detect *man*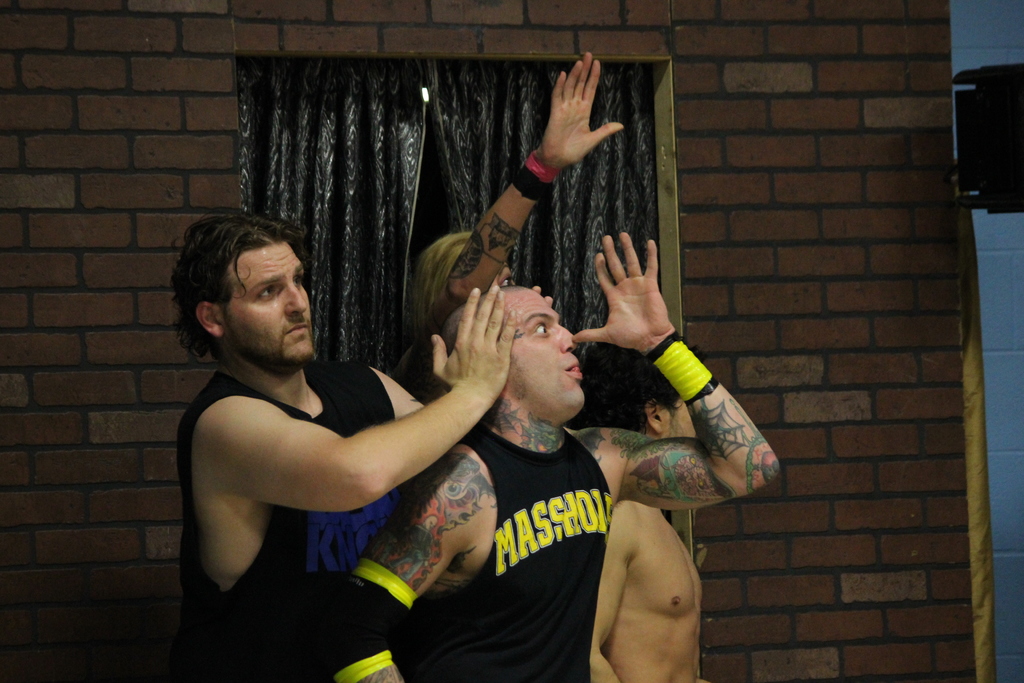
566, 342, 715, 682
